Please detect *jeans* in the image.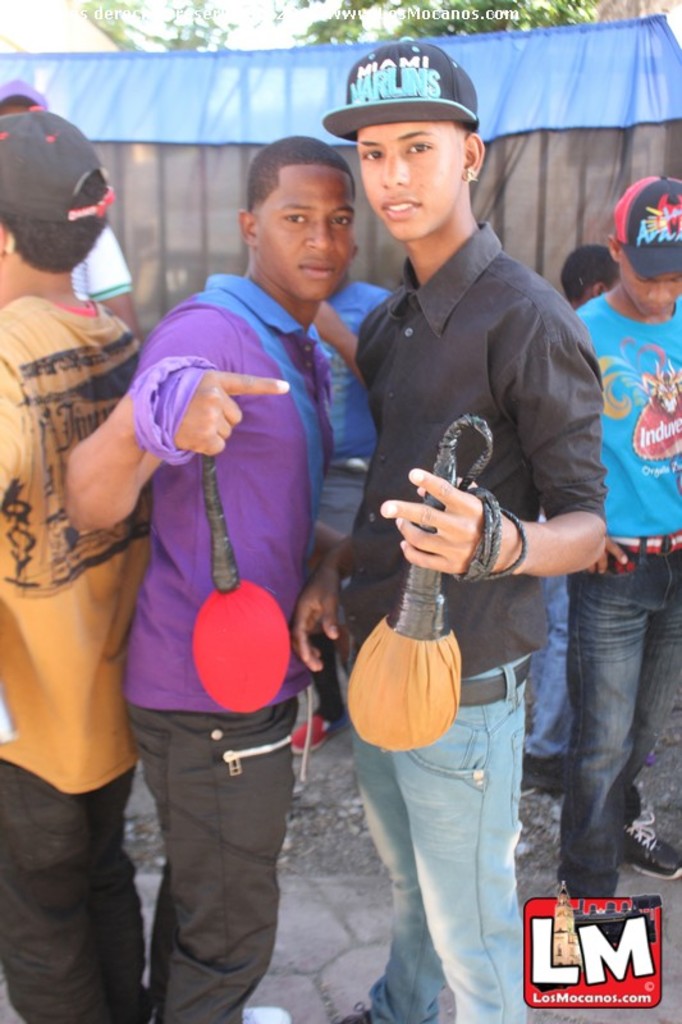
(x1=550, y1=576, x2=587, y2=786).
